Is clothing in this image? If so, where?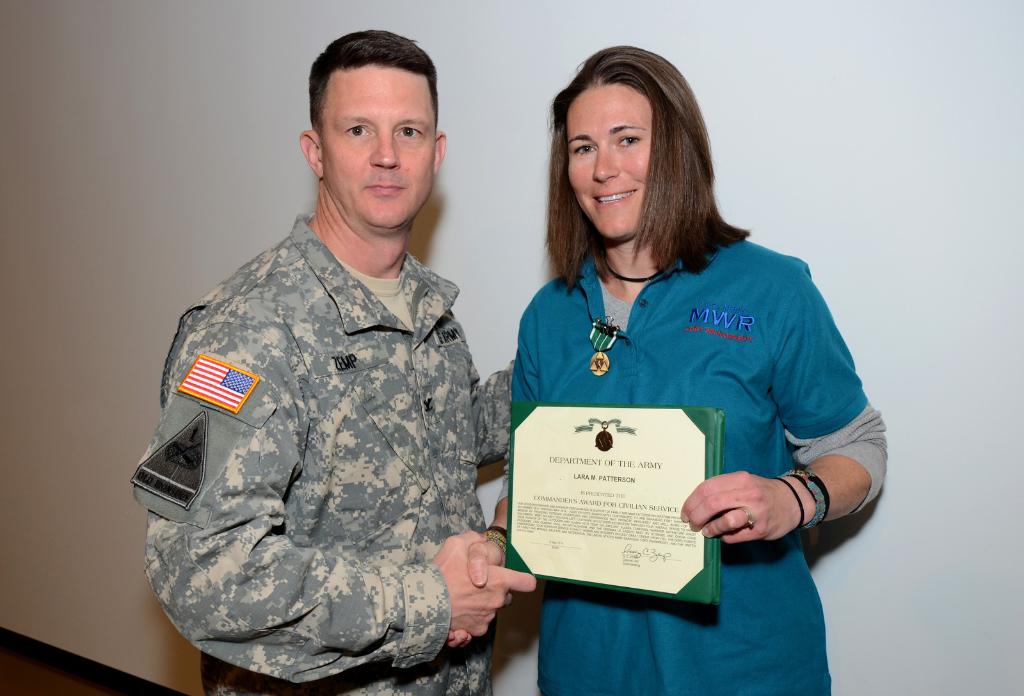
Yes, at bbox(477, 213, 883, 695).
